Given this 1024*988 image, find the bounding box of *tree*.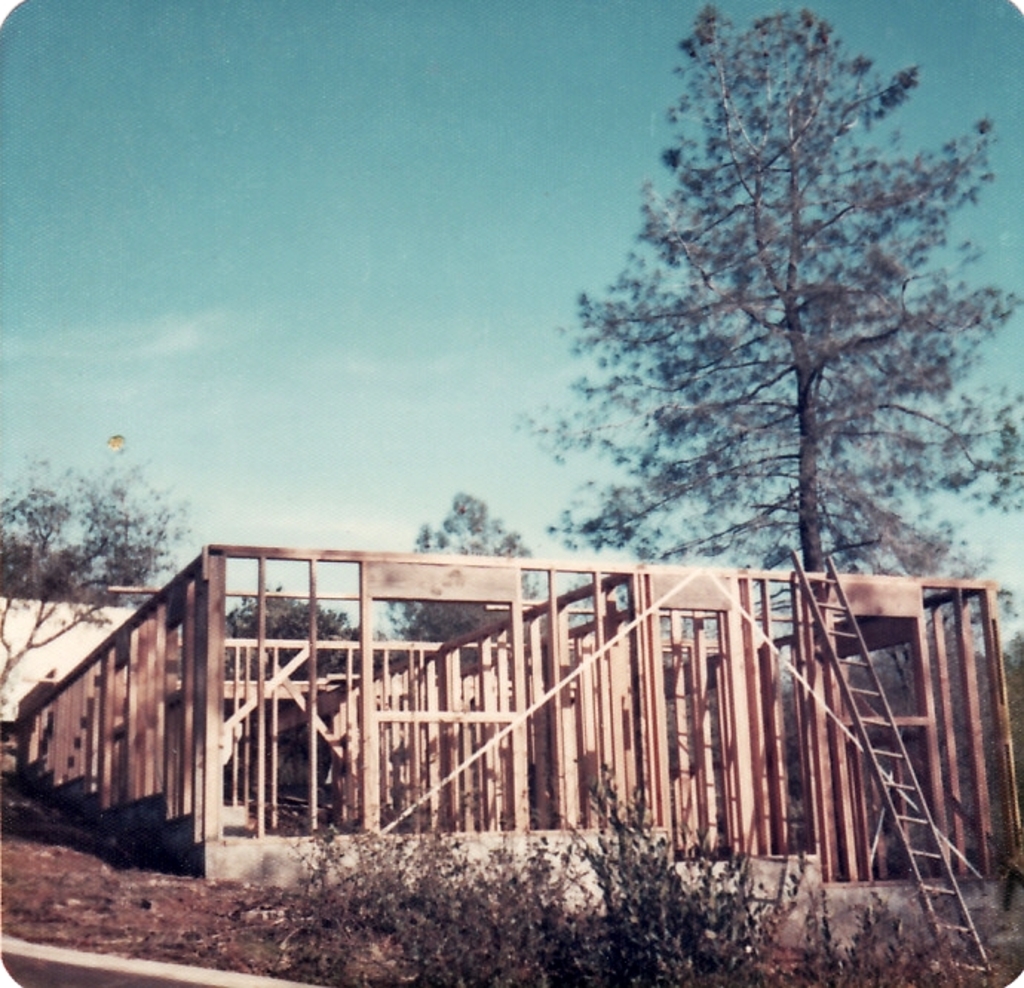
(left=513, top=0, right=1023, bottom=659).
